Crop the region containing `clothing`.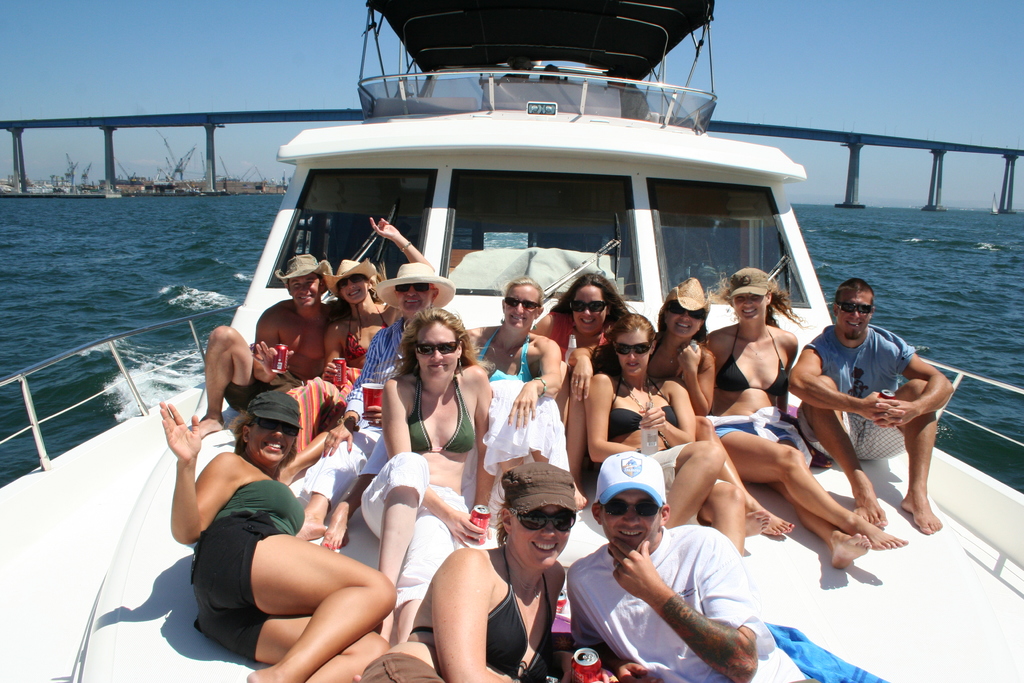
Crop region: <region>403, 374, 483, 450</region>.
